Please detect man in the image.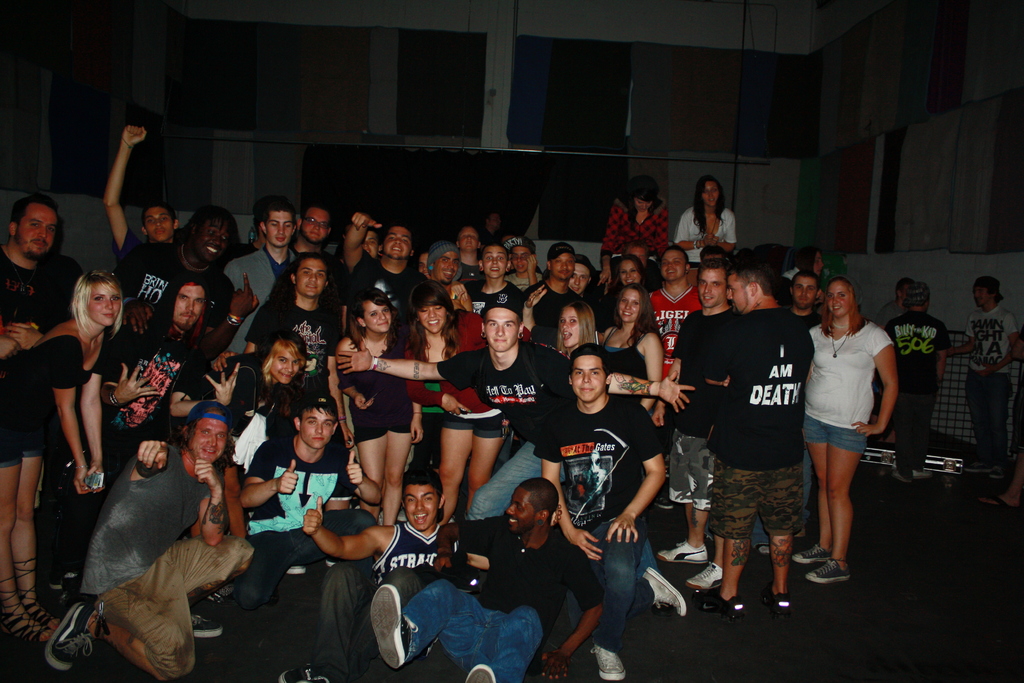
bbox=(778, 266, 833, 329).
